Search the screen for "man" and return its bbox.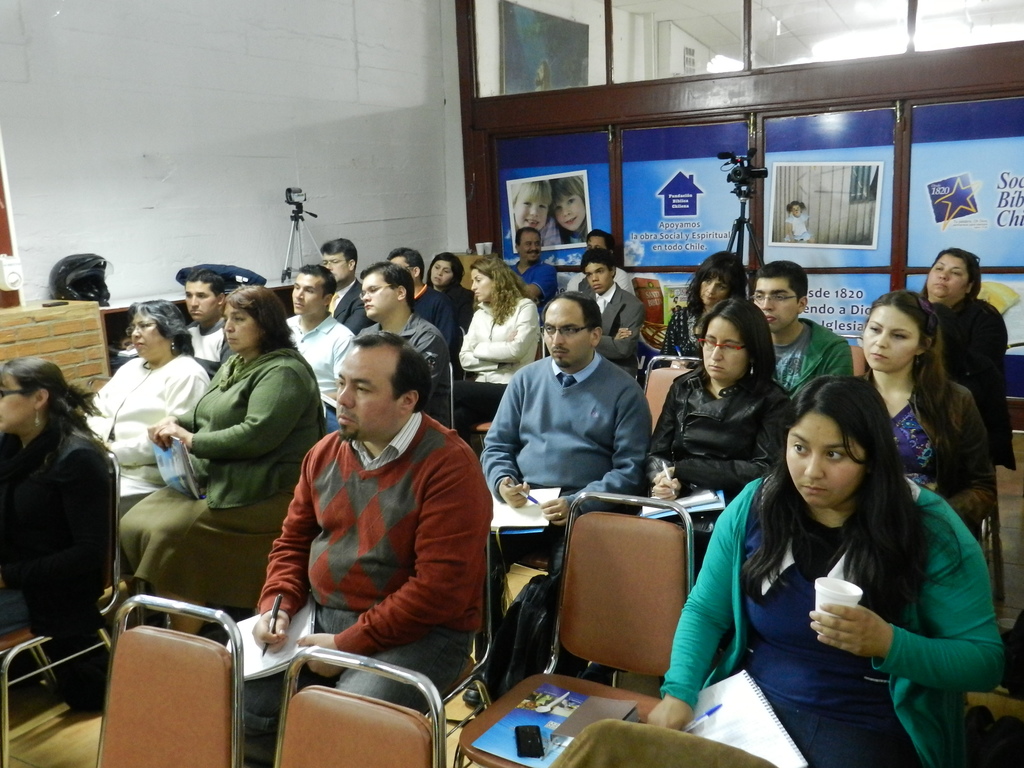
Found: <region>283, 260, 353, 435</region>.
